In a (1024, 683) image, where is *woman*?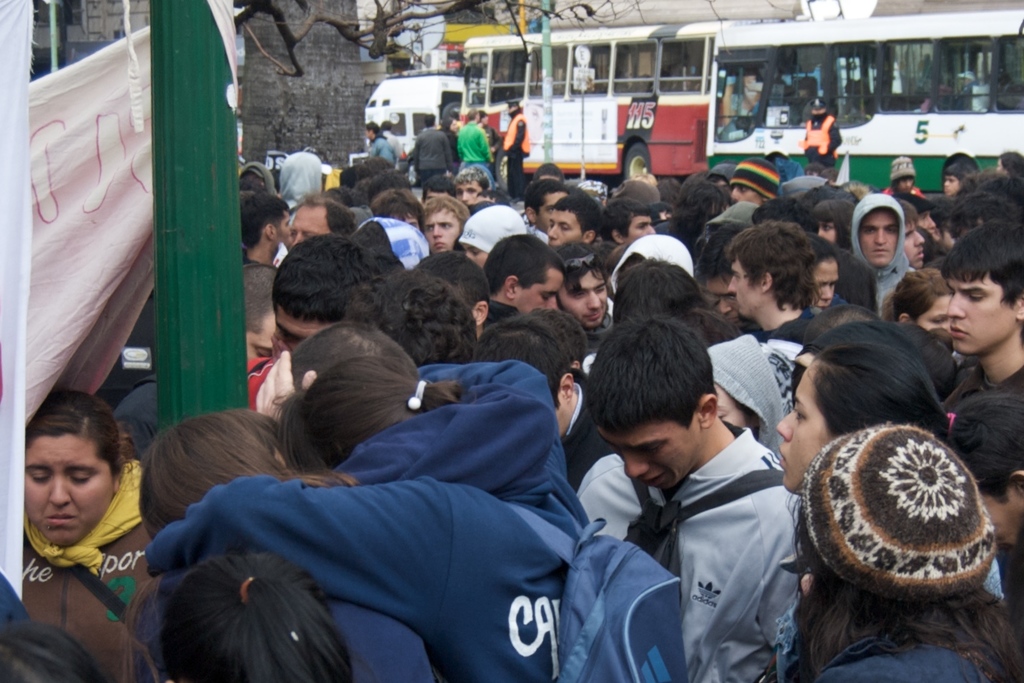
left=799, top=236, right=850, bottom=321.
